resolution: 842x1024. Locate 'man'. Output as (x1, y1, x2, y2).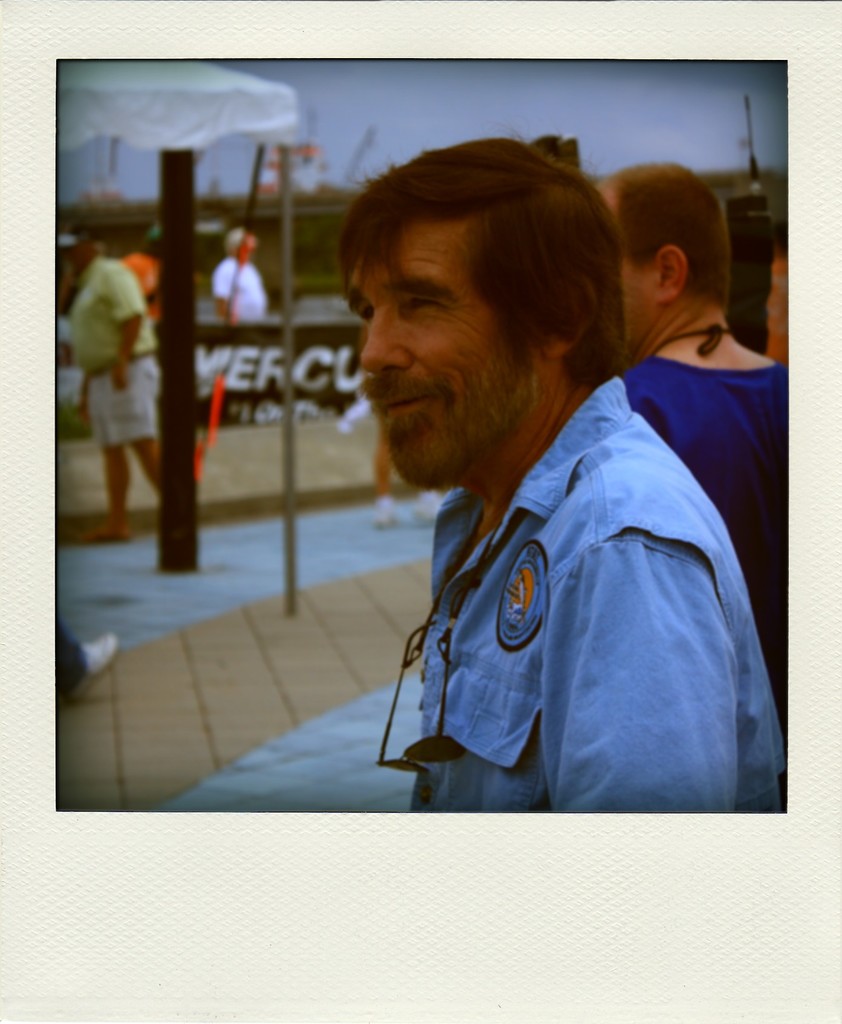
(57, 221, 160, 541).
